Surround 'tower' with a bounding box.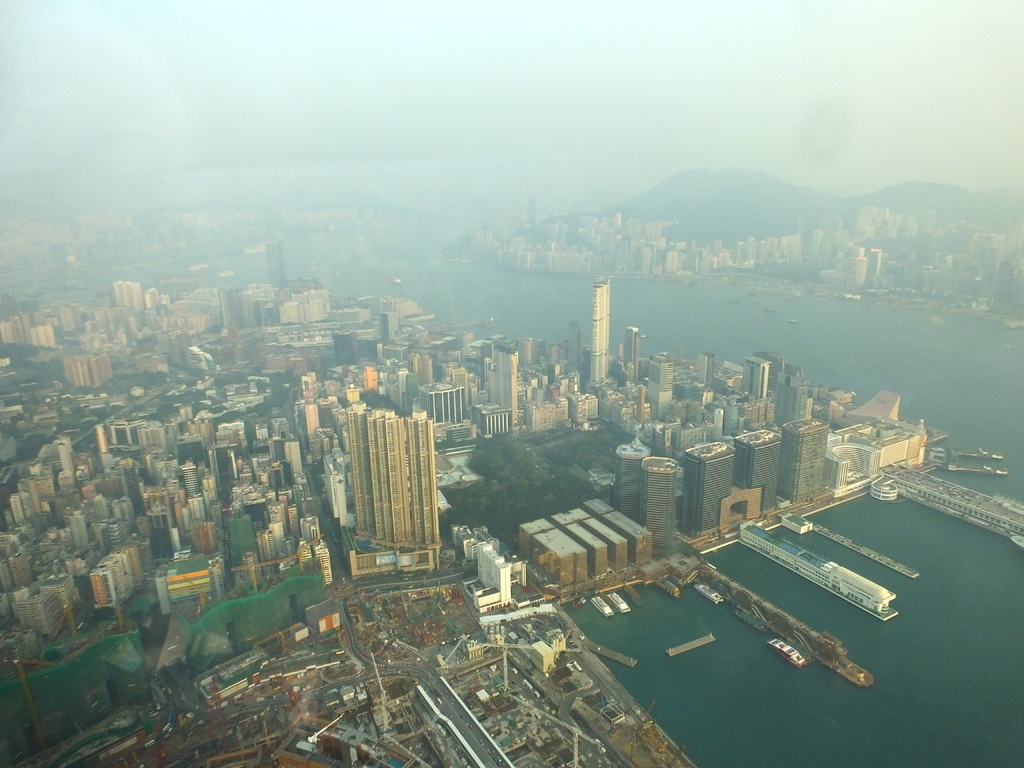
<bbox>65, 349, 116, 395</bbox>.
